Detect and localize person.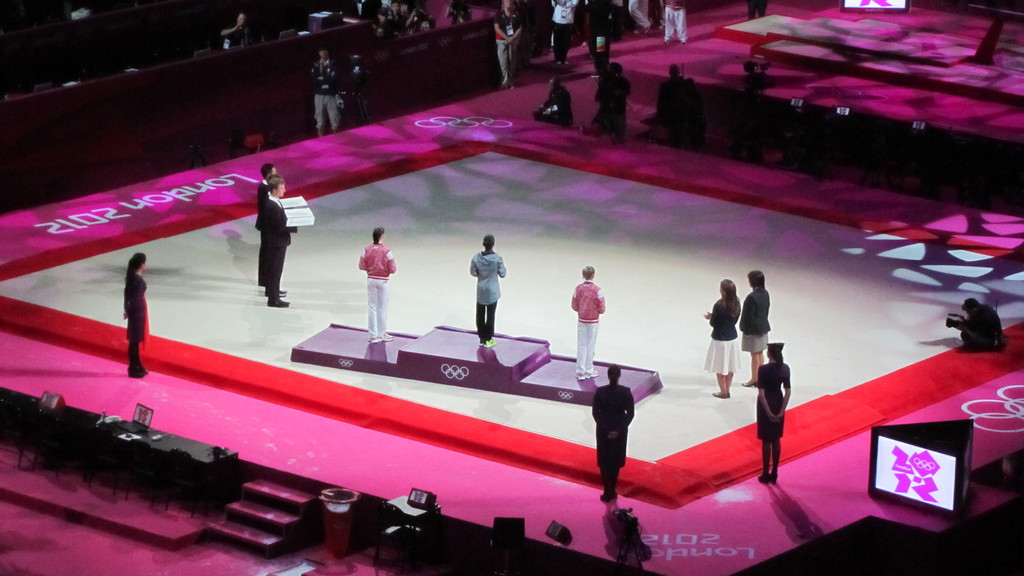
Localized at bbox=(314, 37, 347, 136).
